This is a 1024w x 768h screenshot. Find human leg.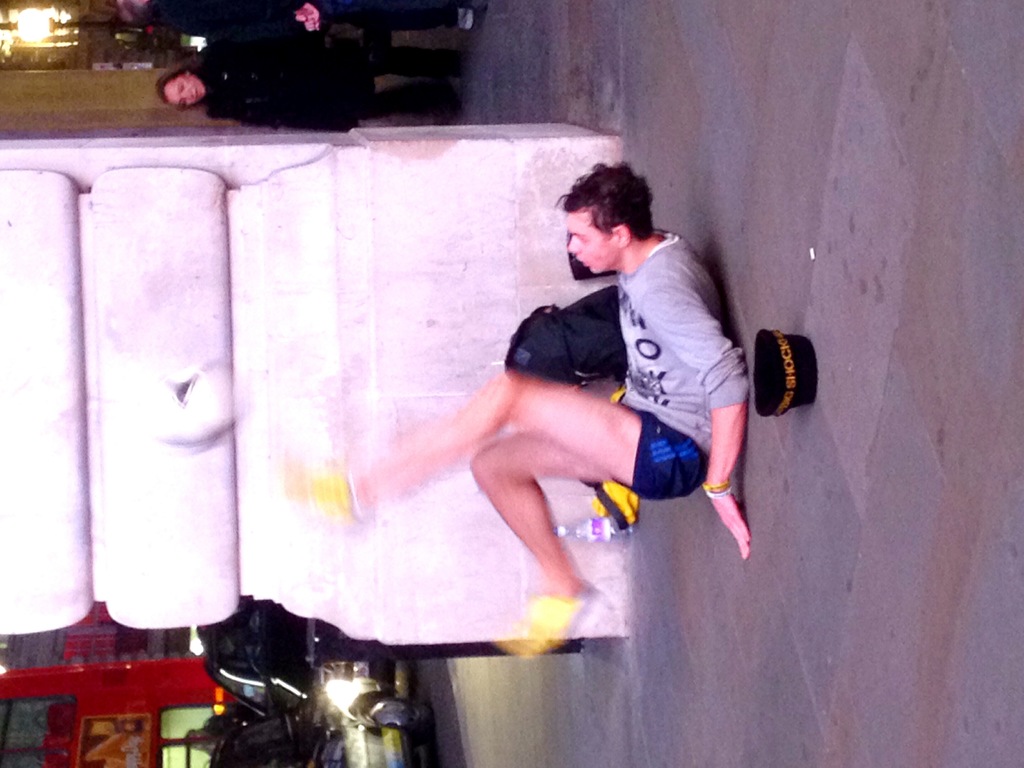
Bounding box: pyautogui.locateOnScreen(465, 424, 708, 652).
